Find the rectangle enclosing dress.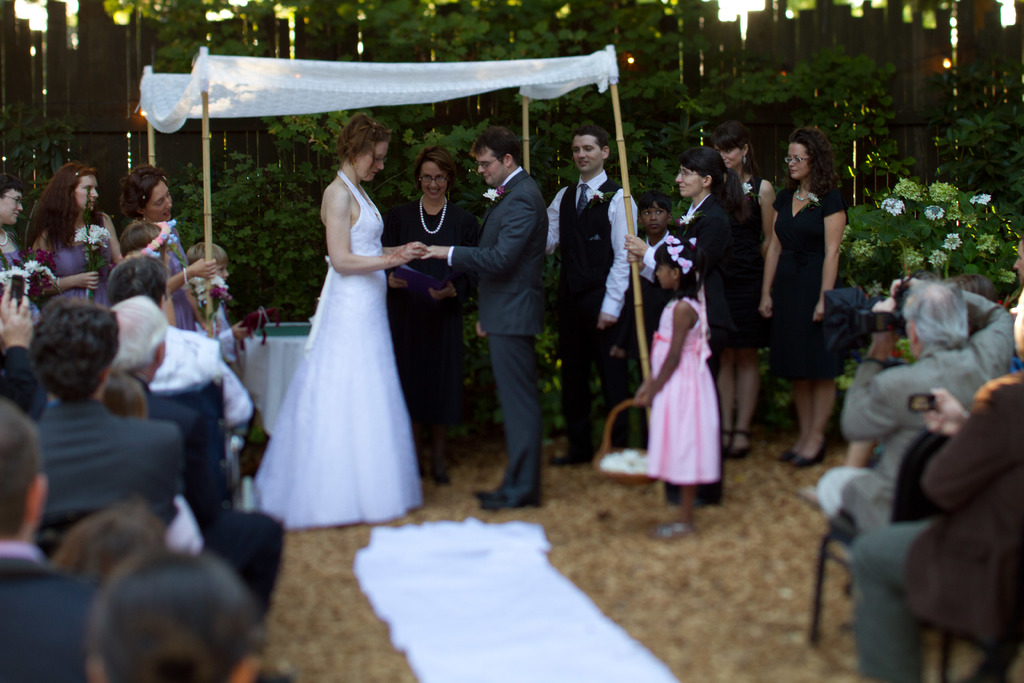
rect(253, 169, 426, 529).
